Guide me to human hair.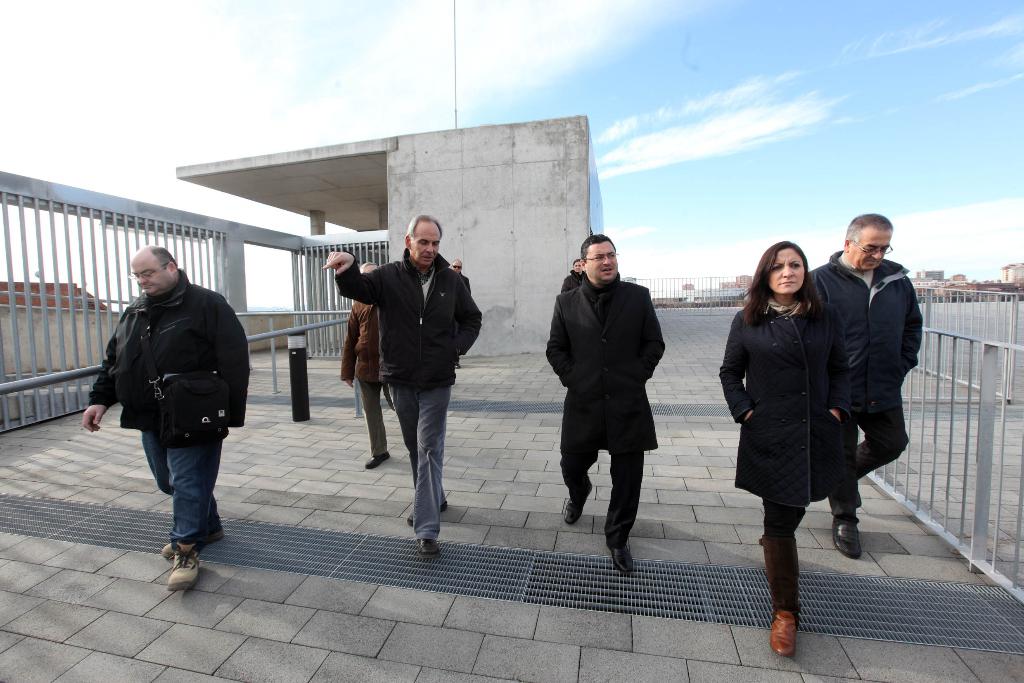
Guidance: {"left": 451, "top": 258, "right": 462, "bottom": 265}.
